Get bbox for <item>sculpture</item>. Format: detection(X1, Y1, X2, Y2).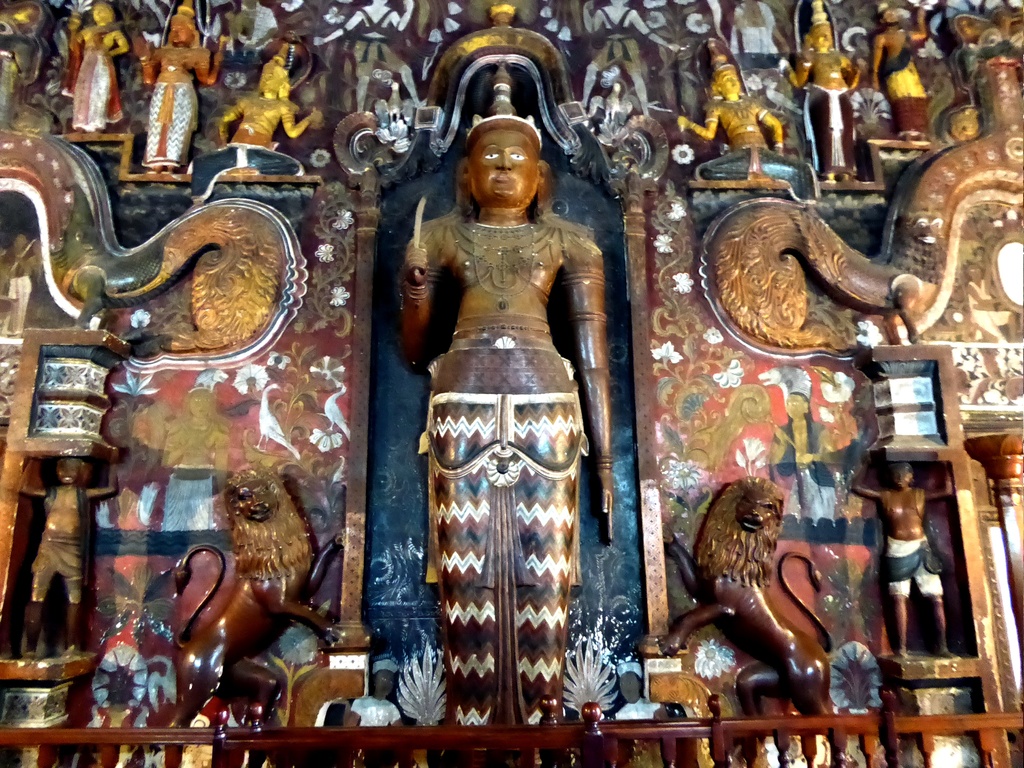
detection(772, 0, 876, 198).
